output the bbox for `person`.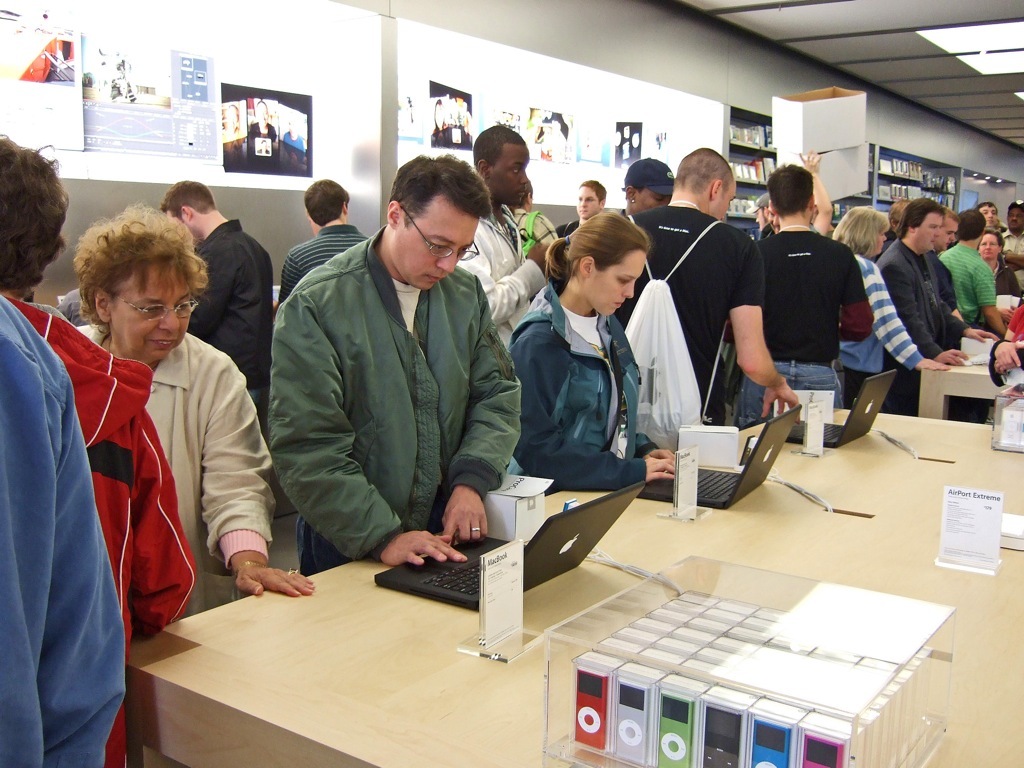
[x1=456, y1=126, x2=552, y2=351].
